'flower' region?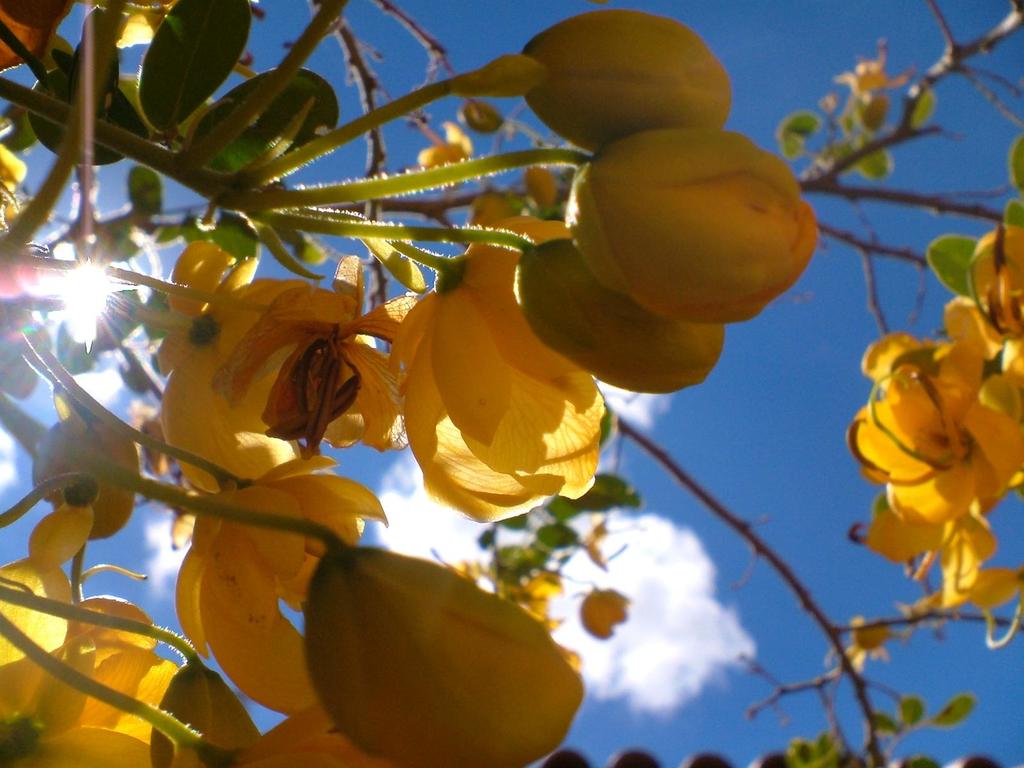
rect(35, 415, 138, 546)
